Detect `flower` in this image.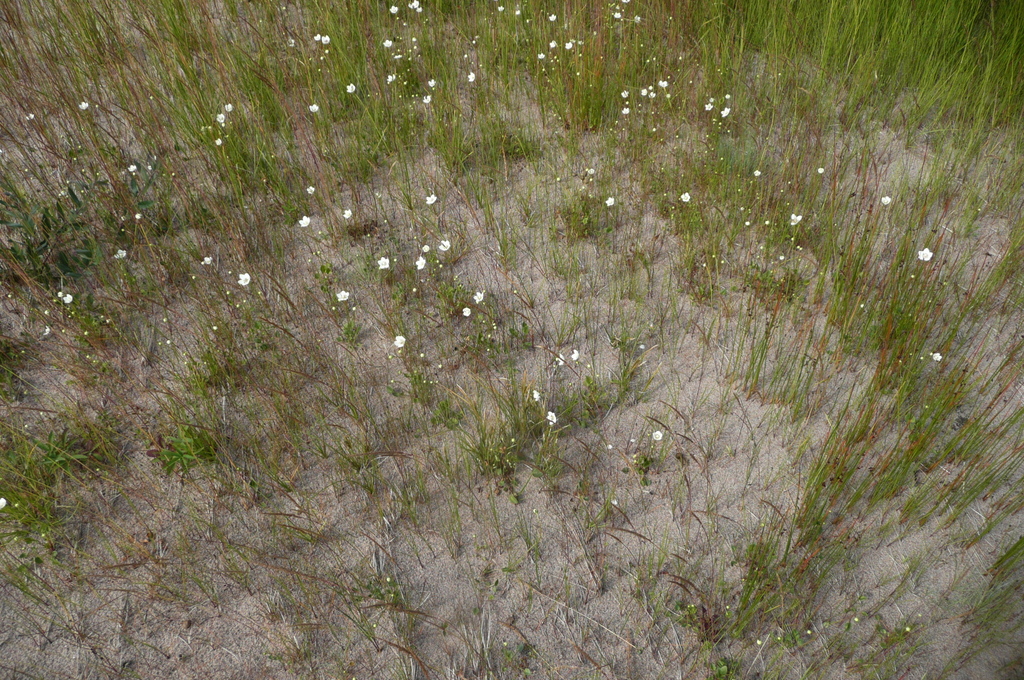
Detection: bbox(346, 81, 357, 93).
